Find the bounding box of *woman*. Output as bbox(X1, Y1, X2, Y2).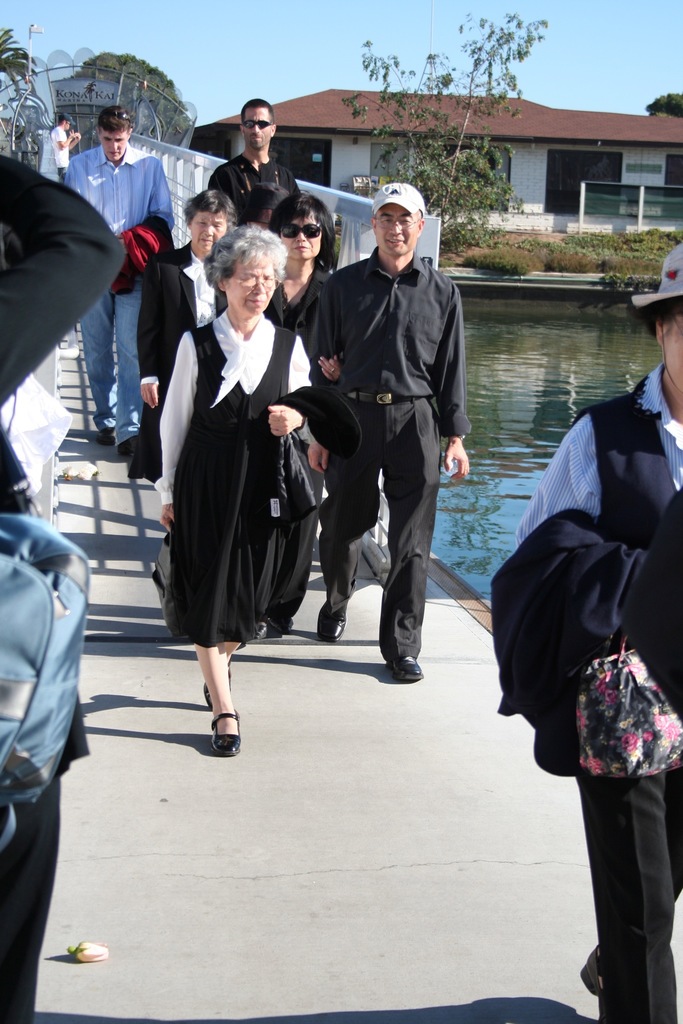
bbox(140, 188, 247, 493).
